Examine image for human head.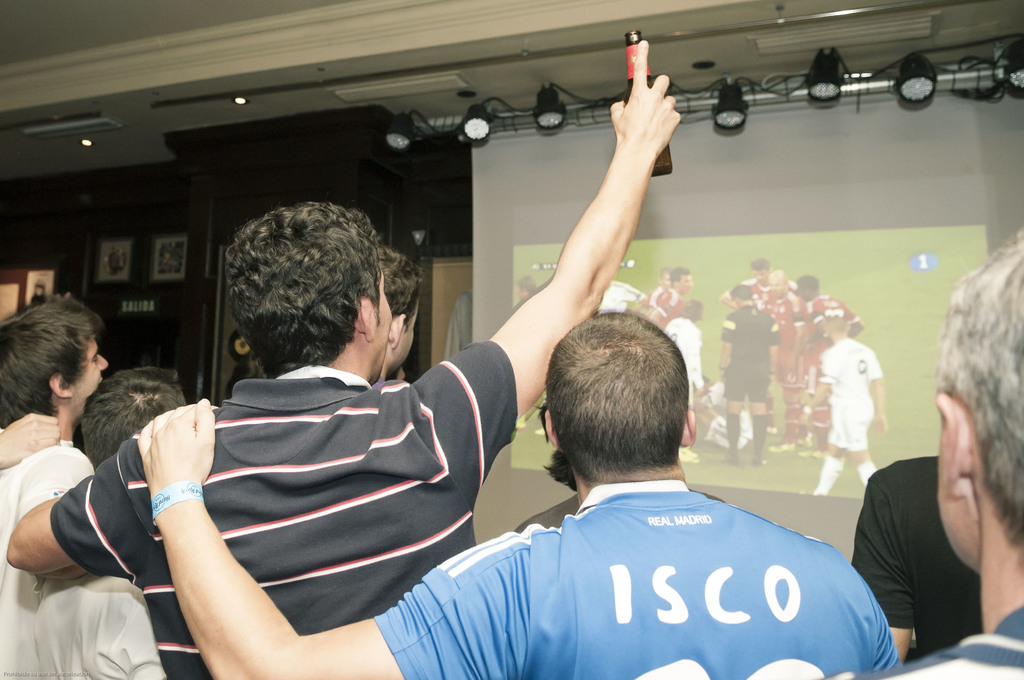
Examination result: <box>518,274,538,303</box>.
